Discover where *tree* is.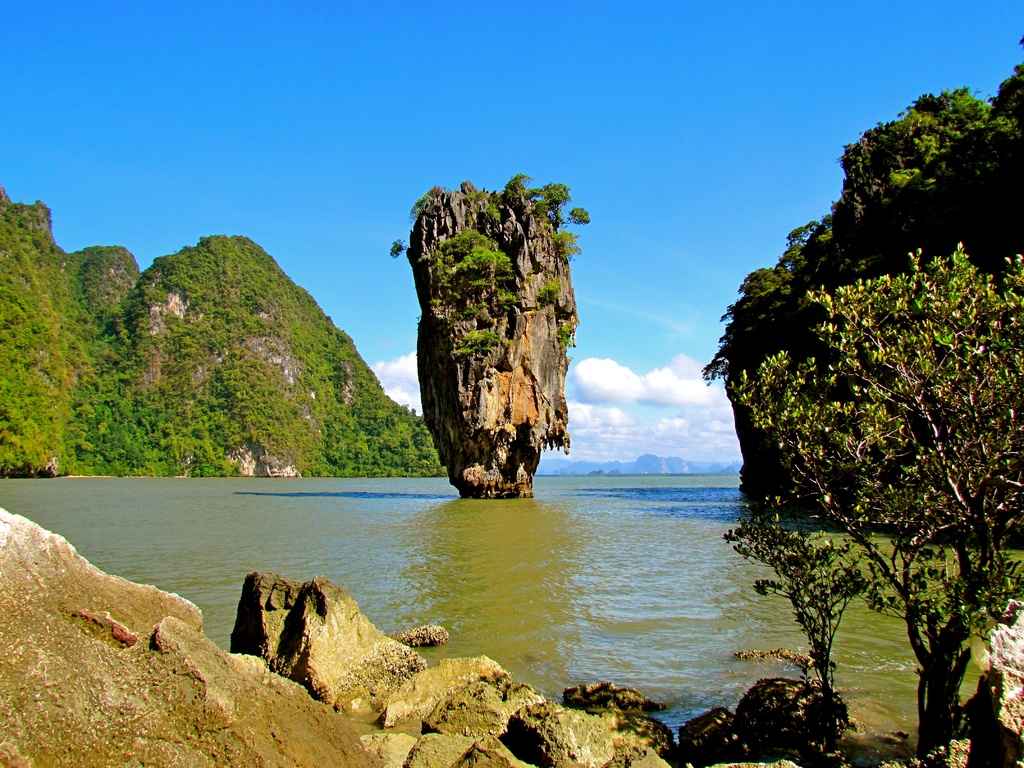
Discovered at detection(730, 505, 883, 701).
